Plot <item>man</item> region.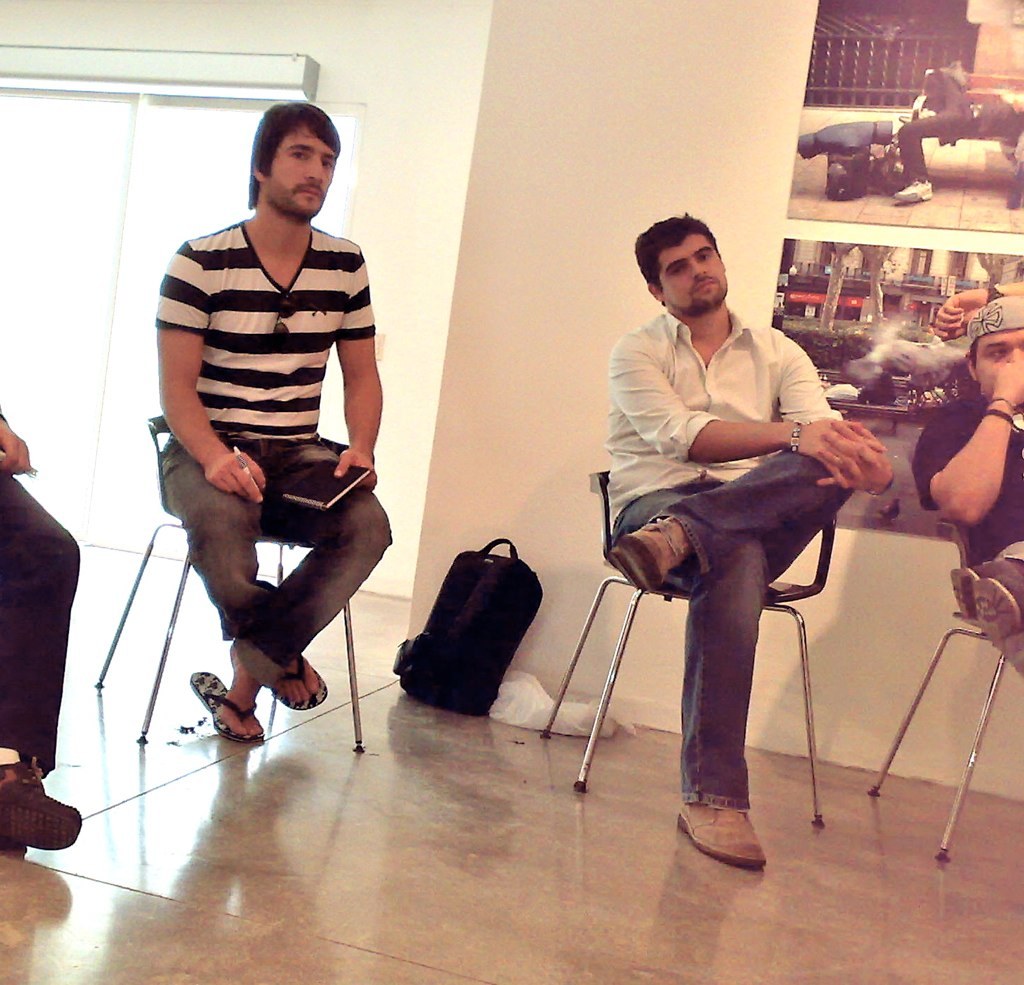
Plotted at x1=891 y1=71 x2=1023 y2=206.
